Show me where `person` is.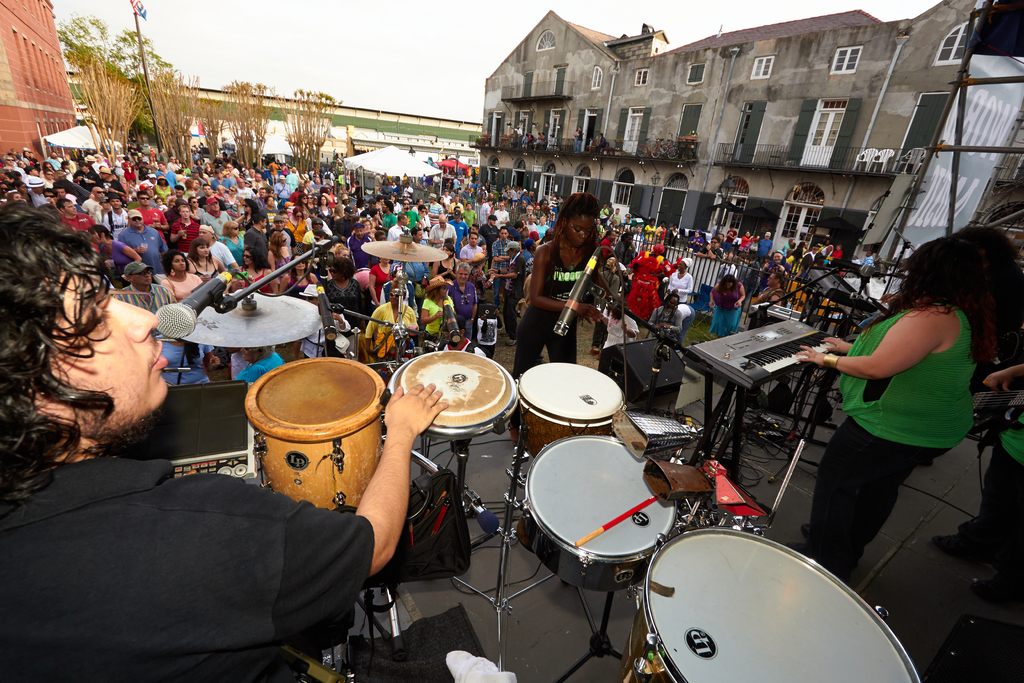
`person` is at x1=856, y1=254, x2=867, y2=297.
